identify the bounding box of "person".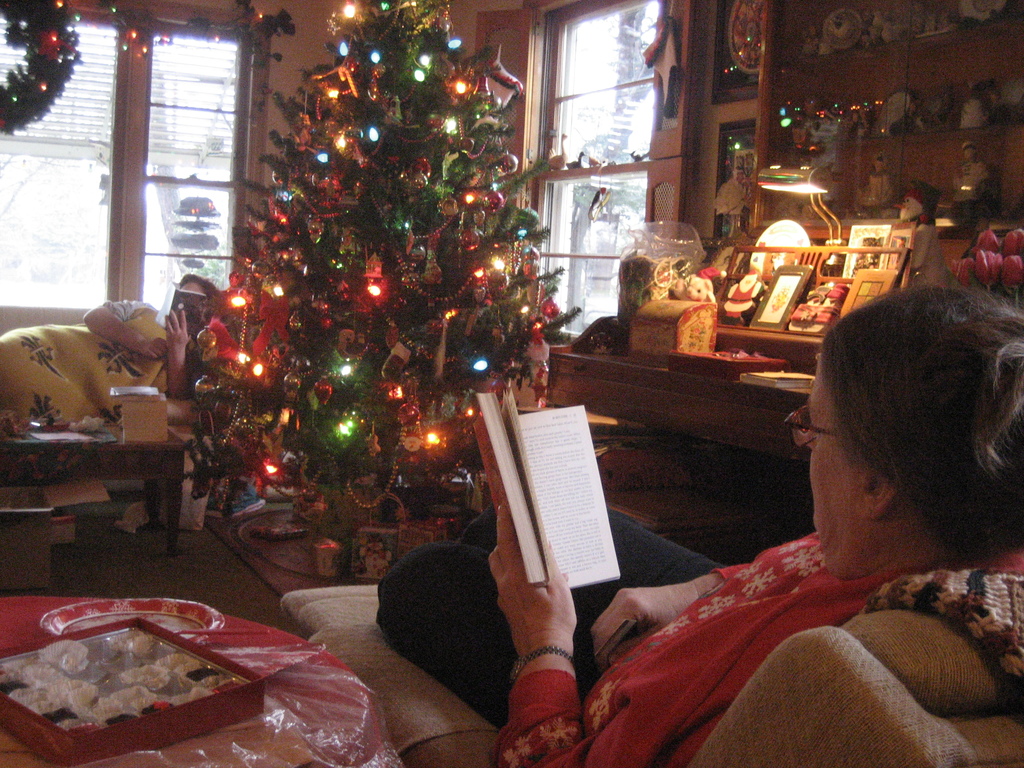
[left=376, top=285, right=1023, bottom=767].
